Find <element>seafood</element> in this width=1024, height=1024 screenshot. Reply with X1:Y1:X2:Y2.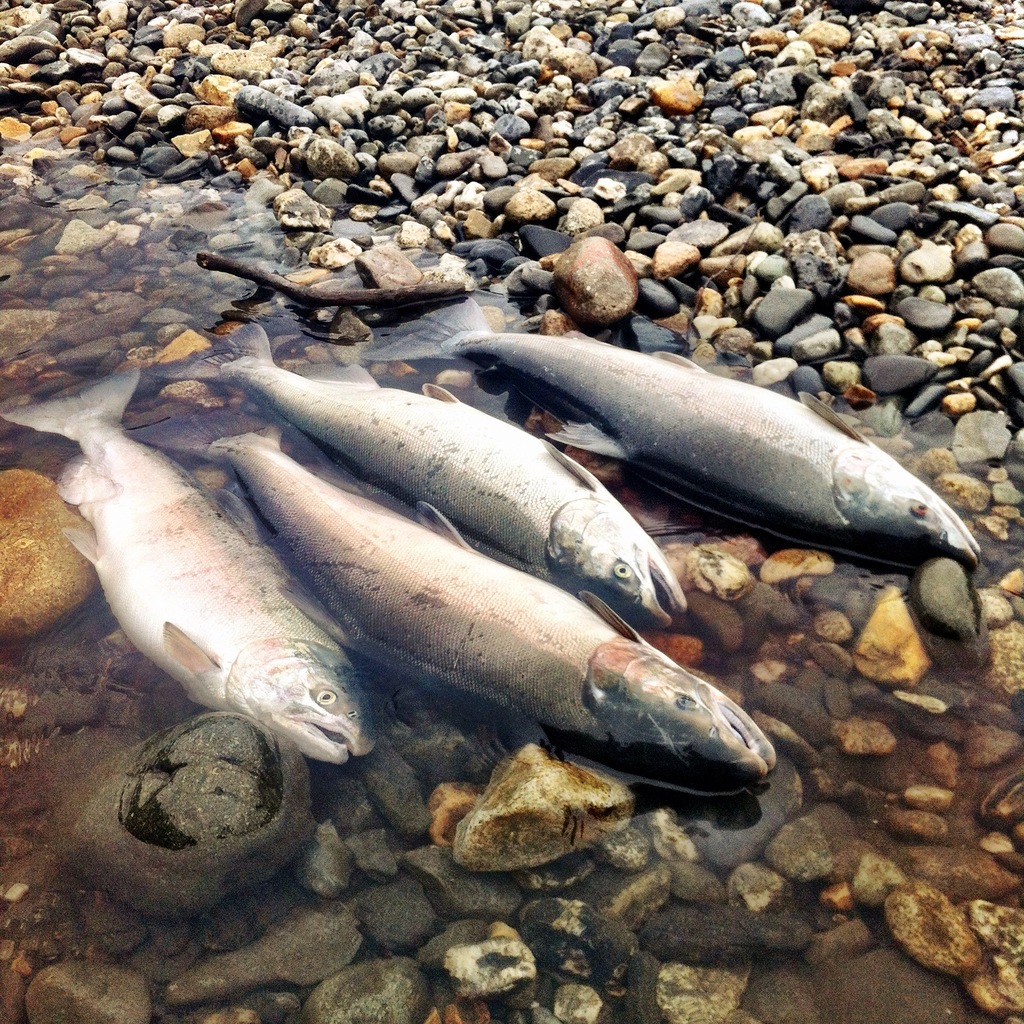
145:323:685:622.
